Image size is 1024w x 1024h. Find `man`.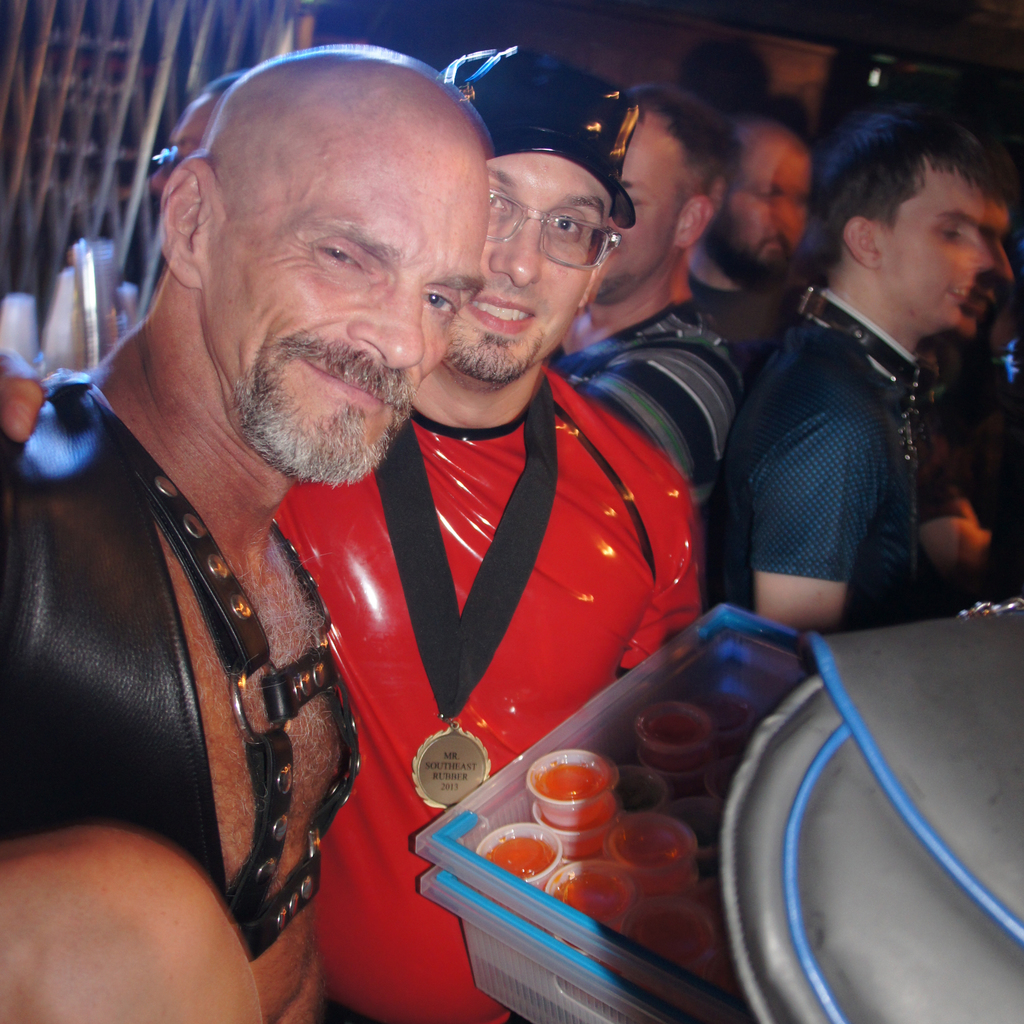
detection(0, 37, 704, 1023).
